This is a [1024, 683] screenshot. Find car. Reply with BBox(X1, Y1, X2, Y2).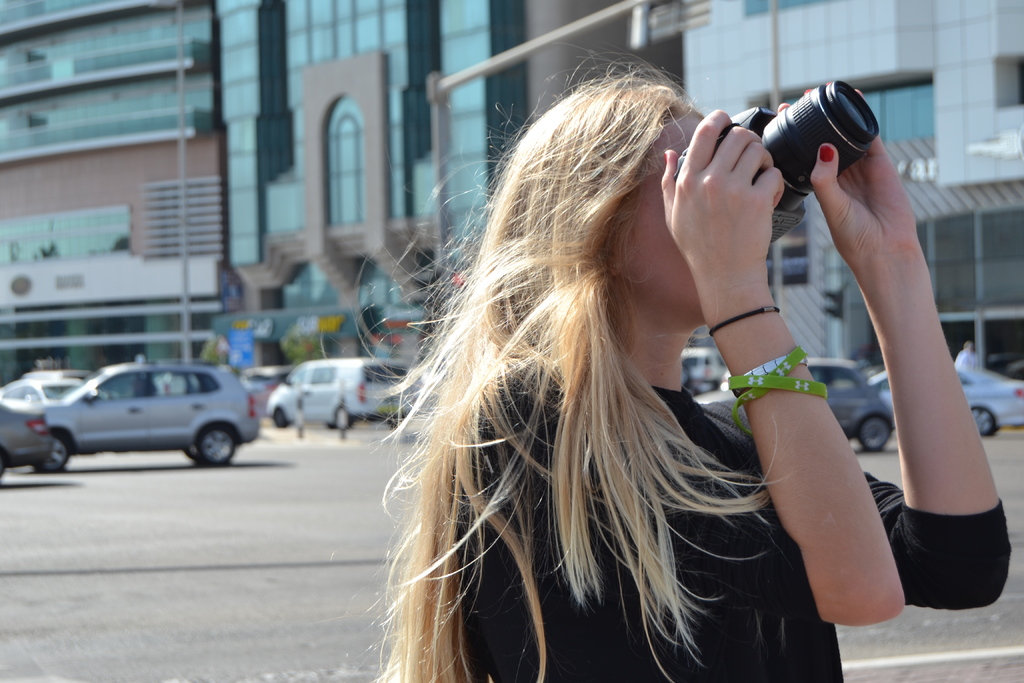
BBox(13, 356, 268, 469).
